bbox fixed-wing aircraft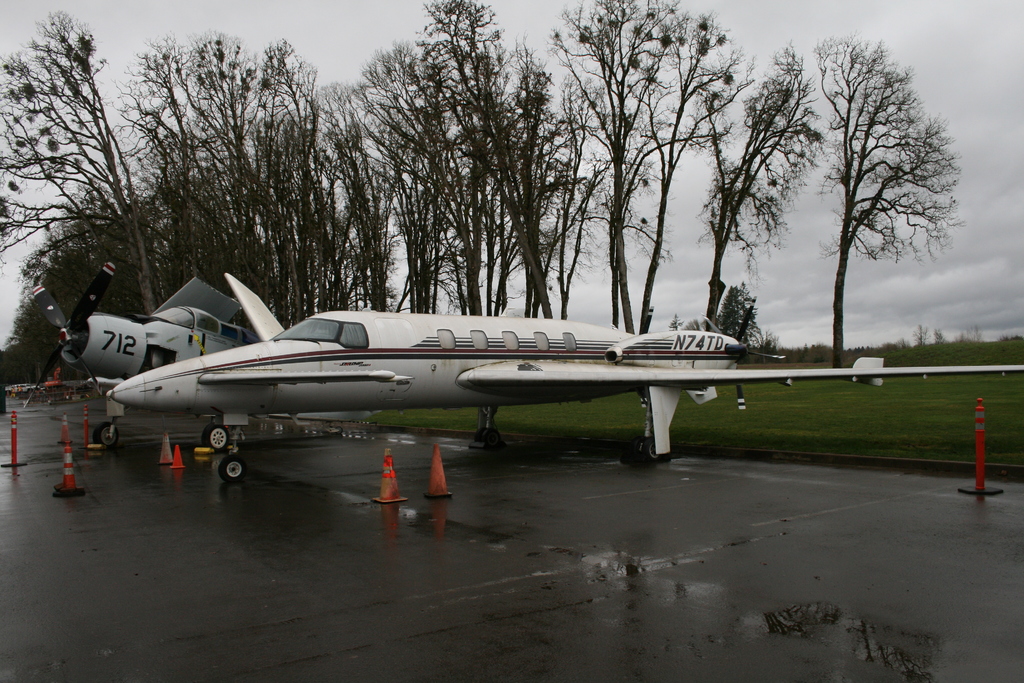
x1=29 y1=276 x2=265 y2=457
